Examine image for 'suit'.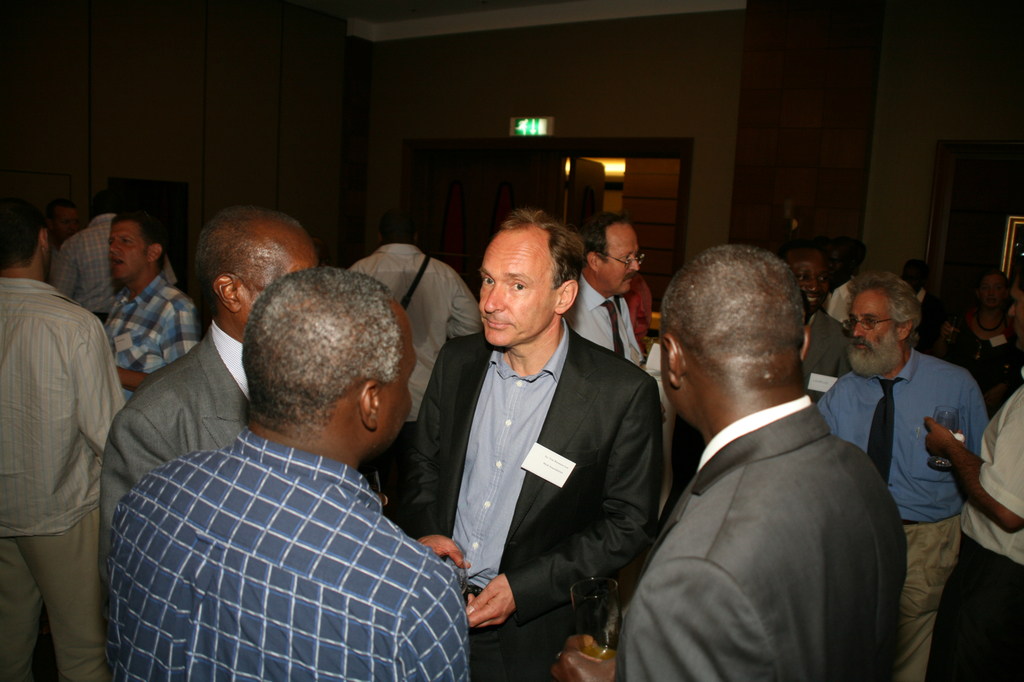
Examination result: <bbox>800, 312, 854, 411</bbox>.
